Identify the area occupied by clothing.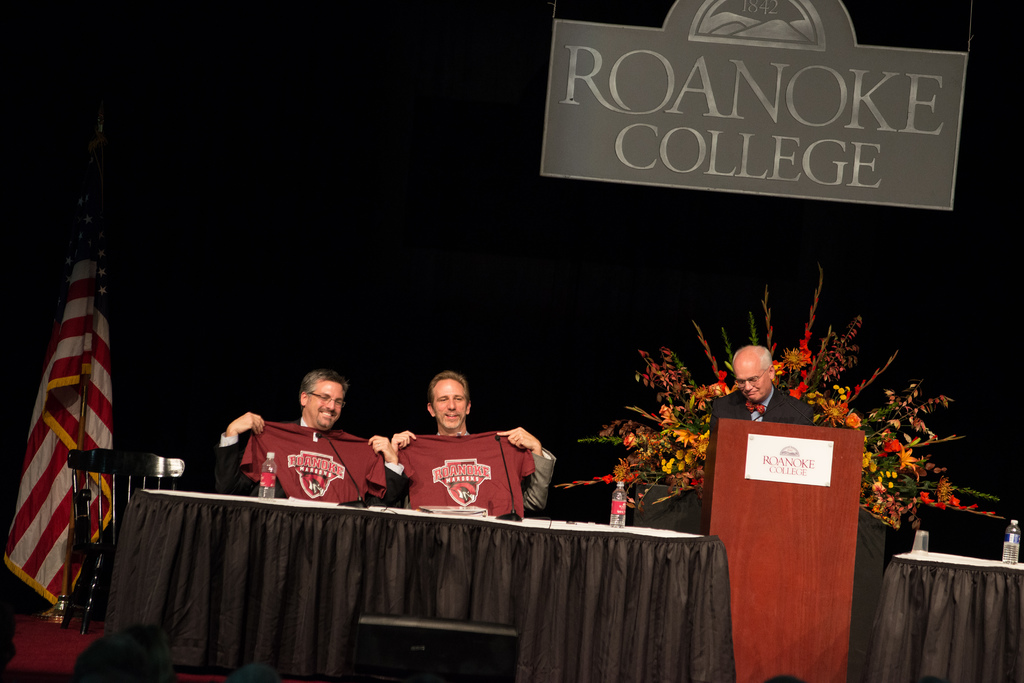
Area: box=[213, 416, 408, 506].
